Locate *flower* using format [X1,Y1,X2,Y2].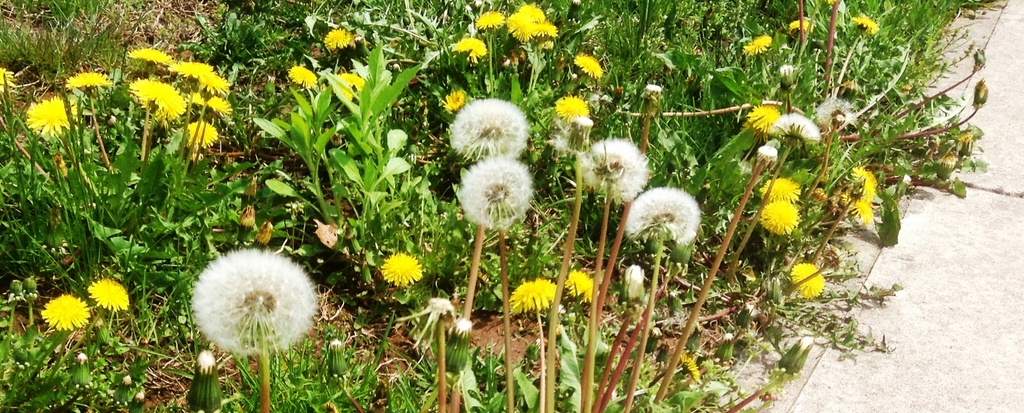
[170,62,216,80].
